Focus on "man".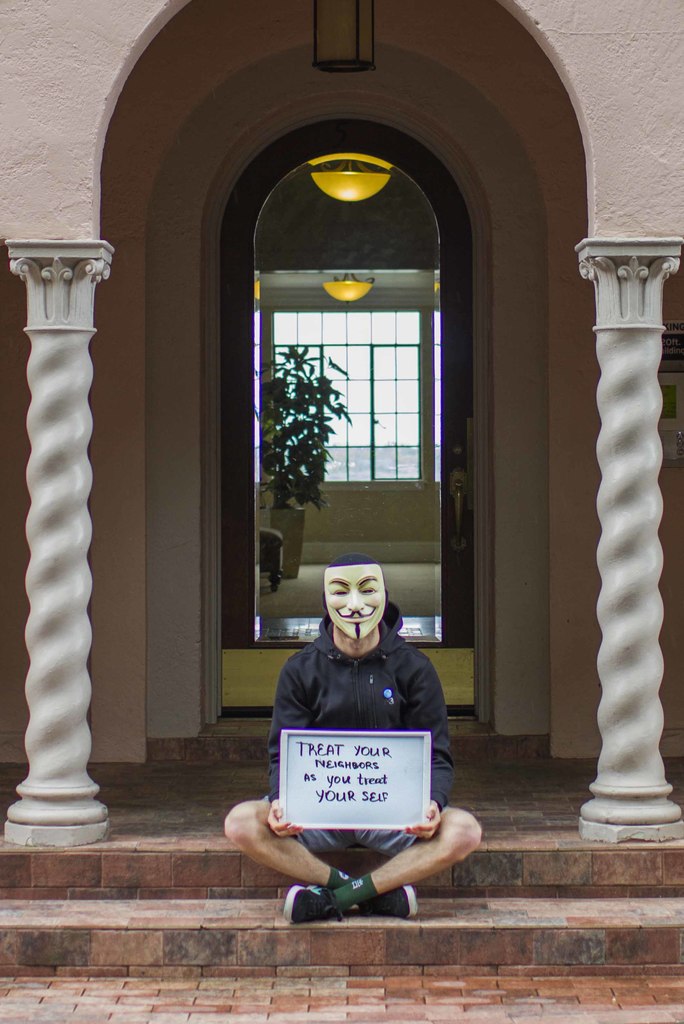
Focused at [x1=243, y1=531, x2=473, y2=902].
